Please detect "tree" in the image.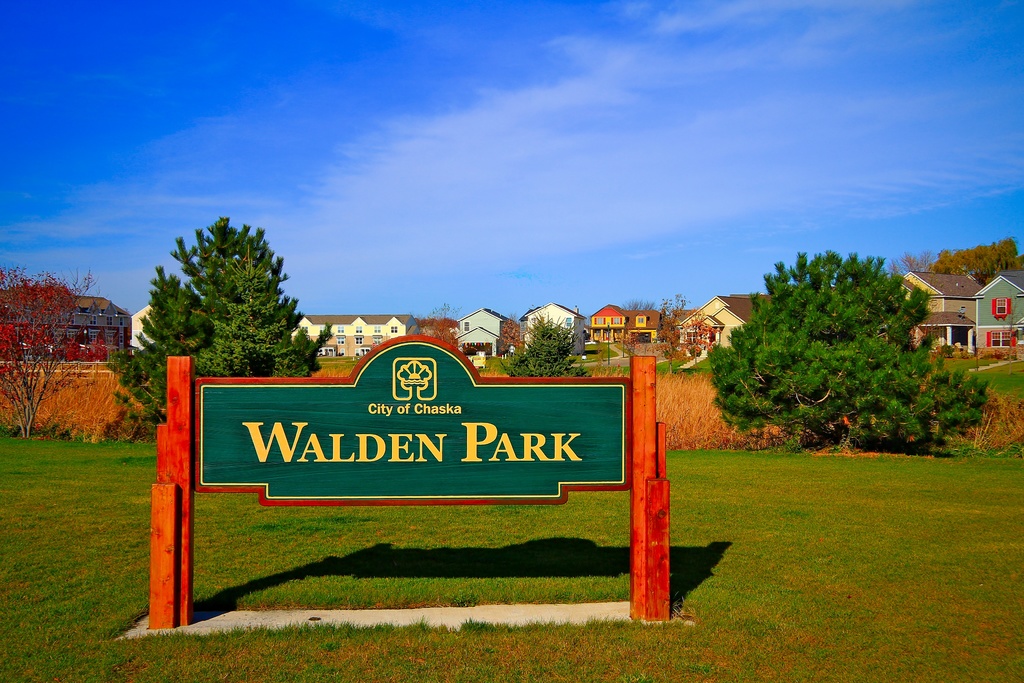
x1=650, y1=290, x2=715, y2=372.
